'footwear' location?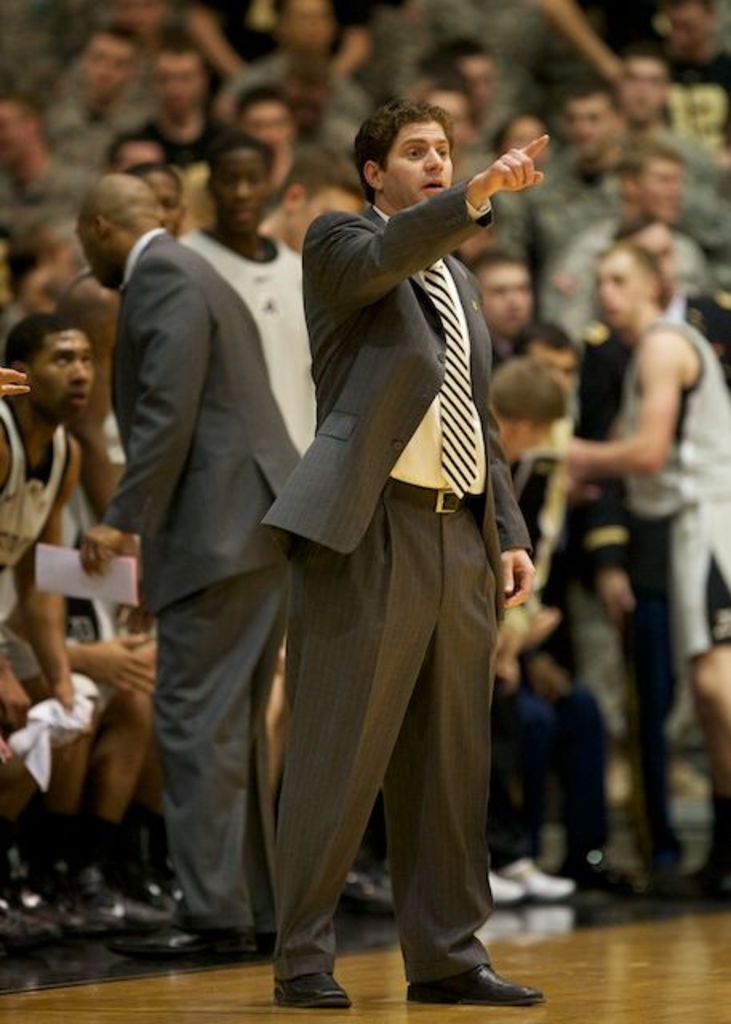
400 963 544 1011
